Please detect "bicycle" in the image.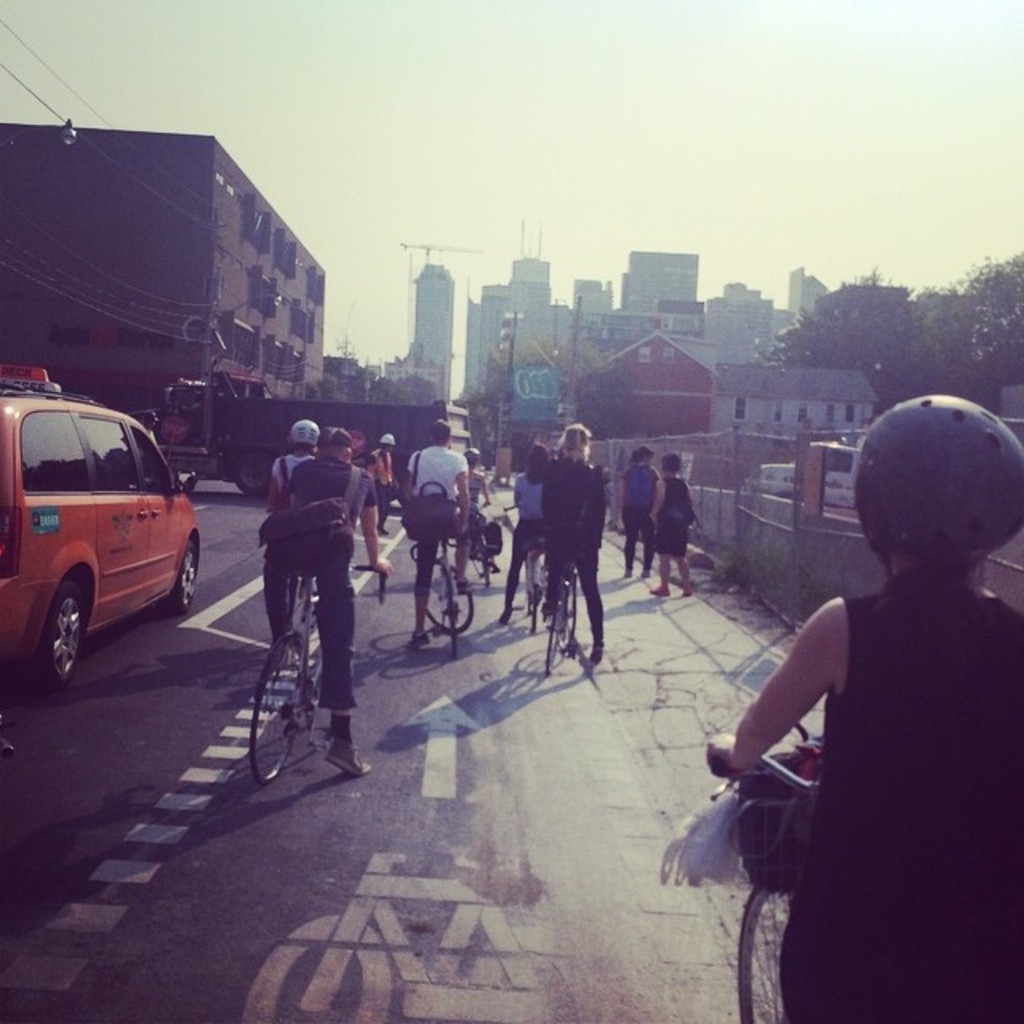
box=[523, 541, 541, 630].
